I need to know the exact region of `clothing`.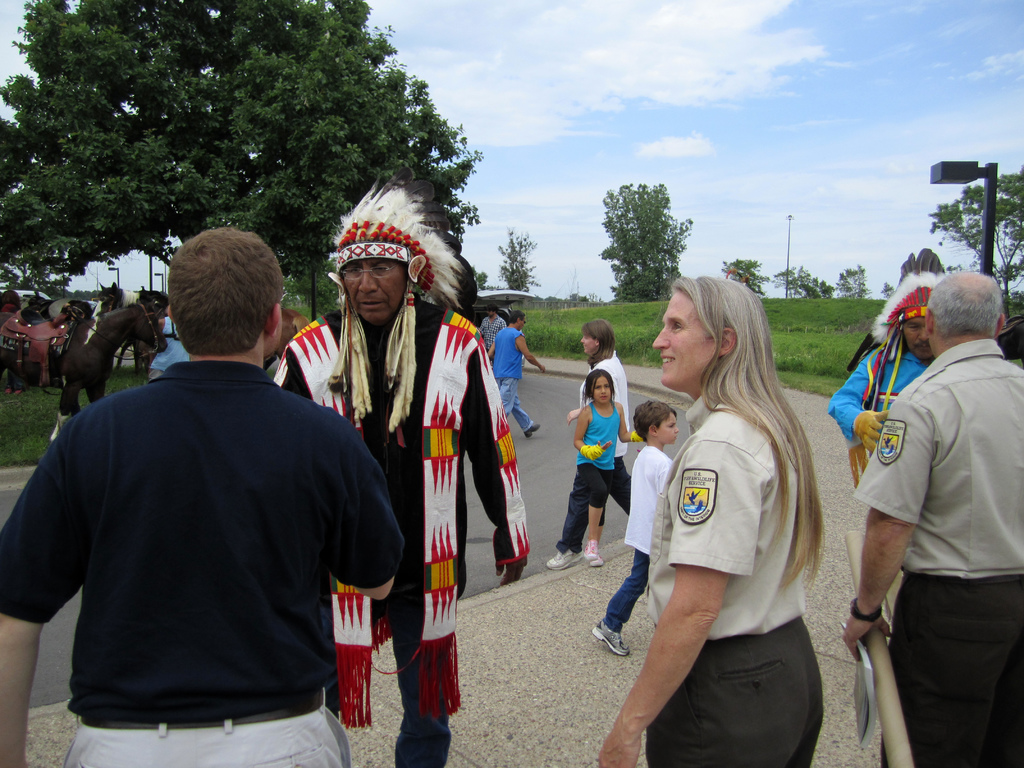
Region: left=597, top=445, right=678, bottom=628.
